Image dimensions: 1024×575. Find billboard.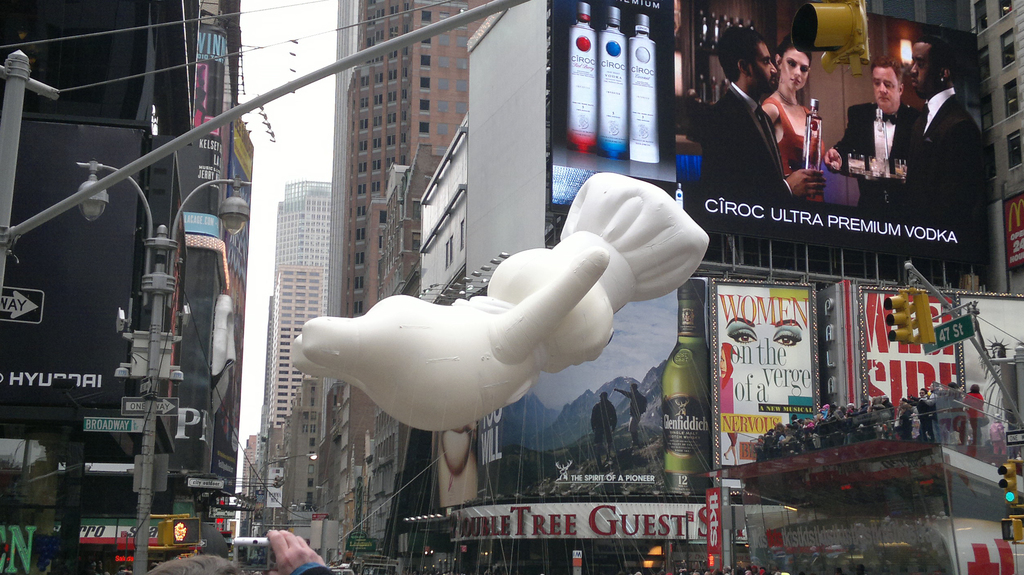
552,0,686,269.
